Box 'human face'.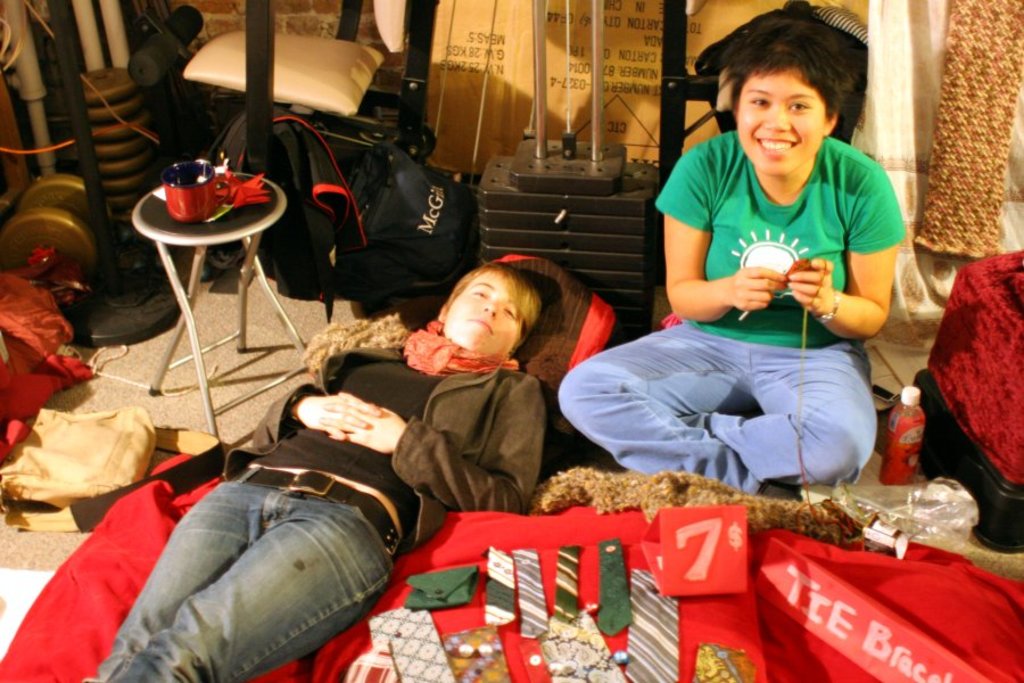
crop(443, 272, 523, 354).
